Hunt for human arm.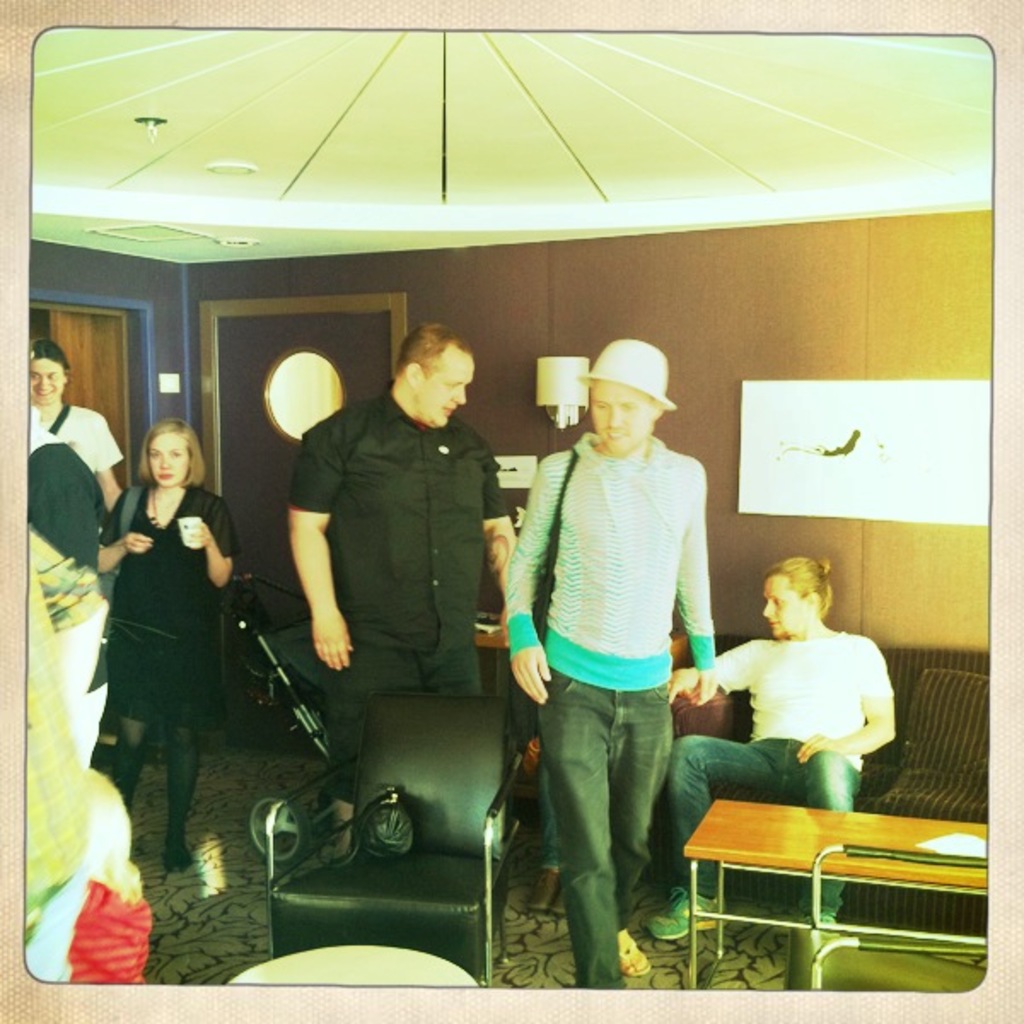
Hunted down at pyautogui.locateOnScreen(94, 493, 159, 579).
